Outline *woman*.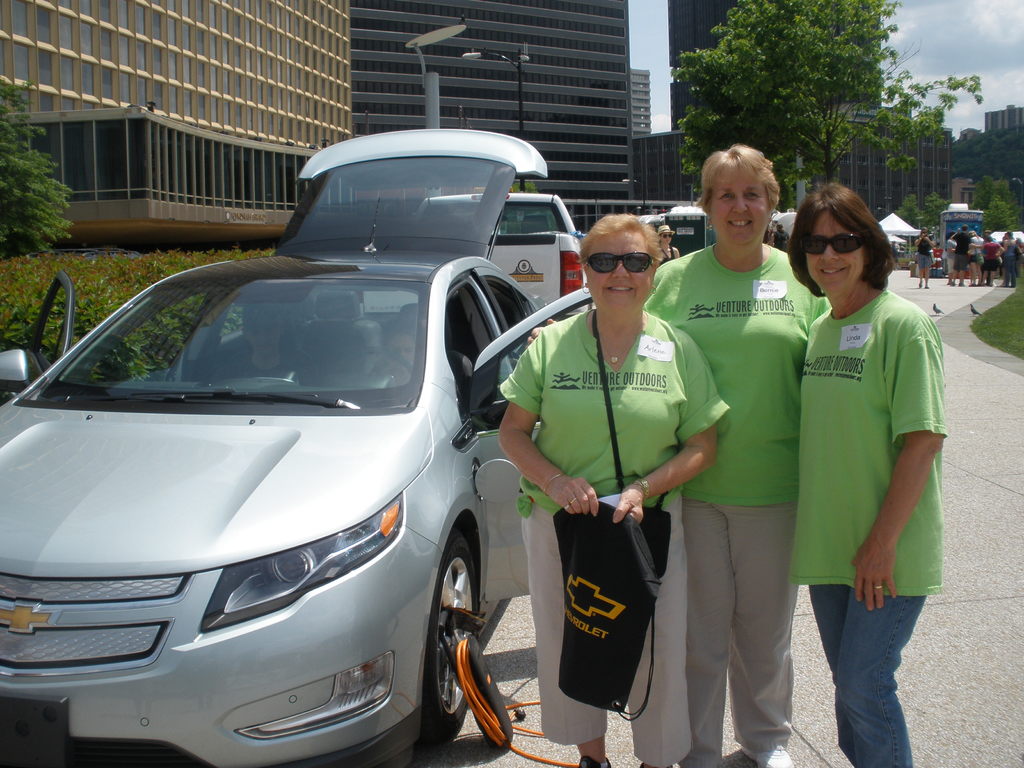
Outline: x1=1002 y1=228 x2=1023 y2=286.
